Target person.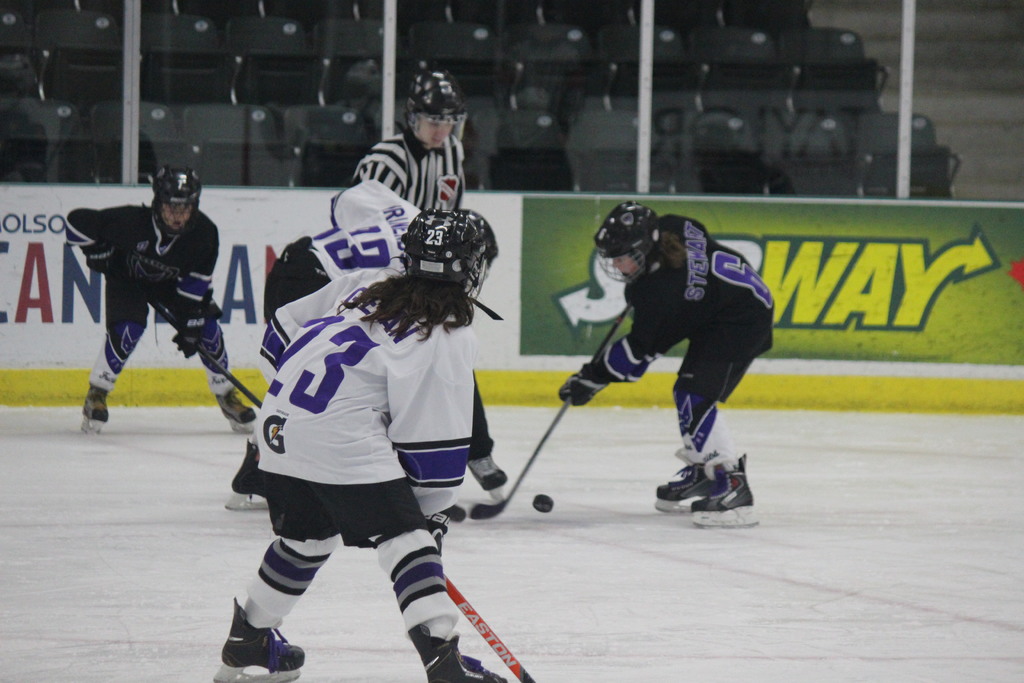
Target region: locate(350, 62, 467, 218).
